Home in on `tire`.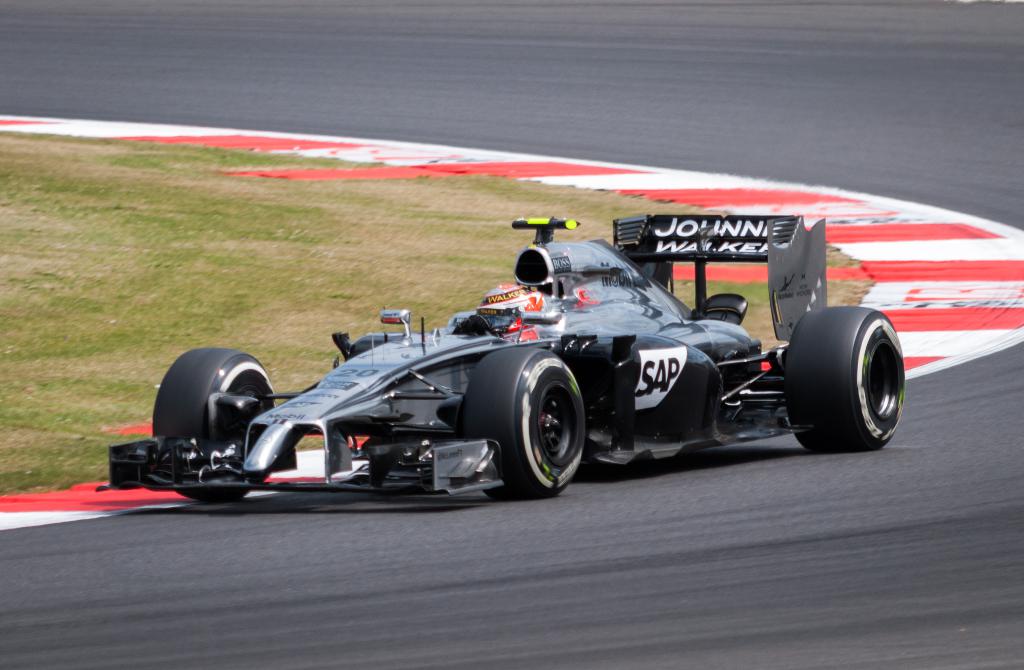
Homed in at l=796, t=297, r=913, b=457.
